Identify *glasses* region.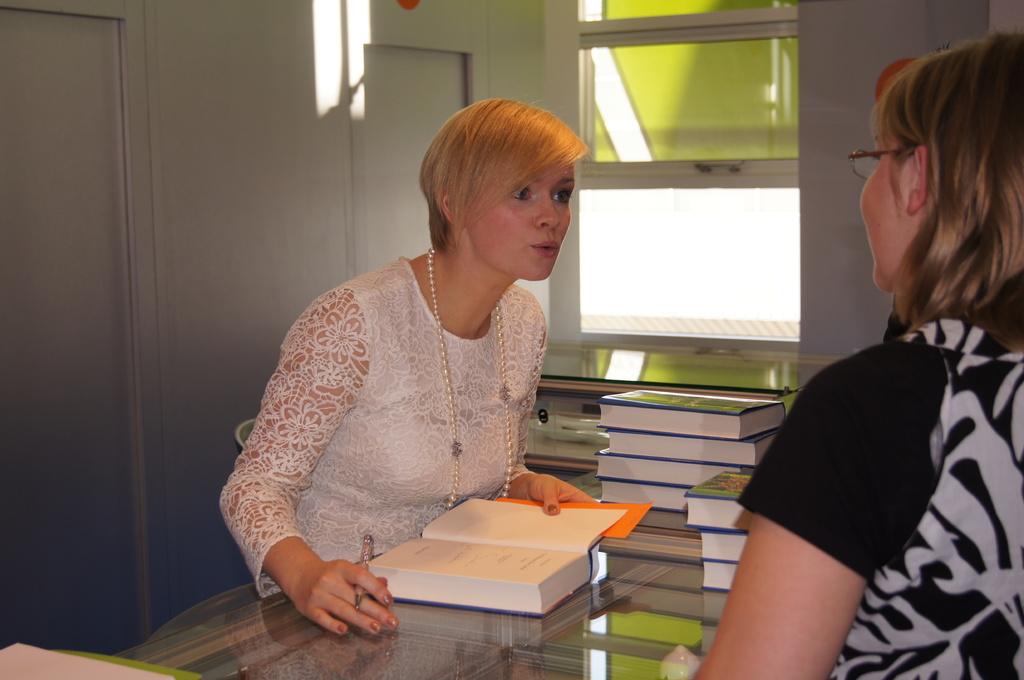
Region: 843,141,921,186.
